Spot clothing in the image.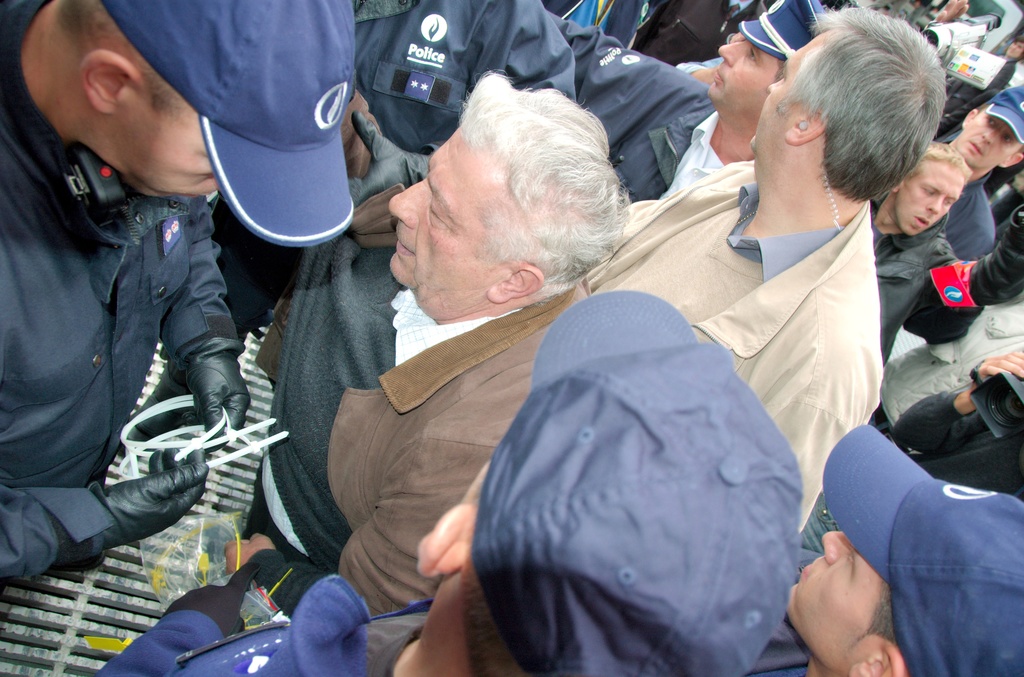
clothing found at (249, 113, 590, 621).
